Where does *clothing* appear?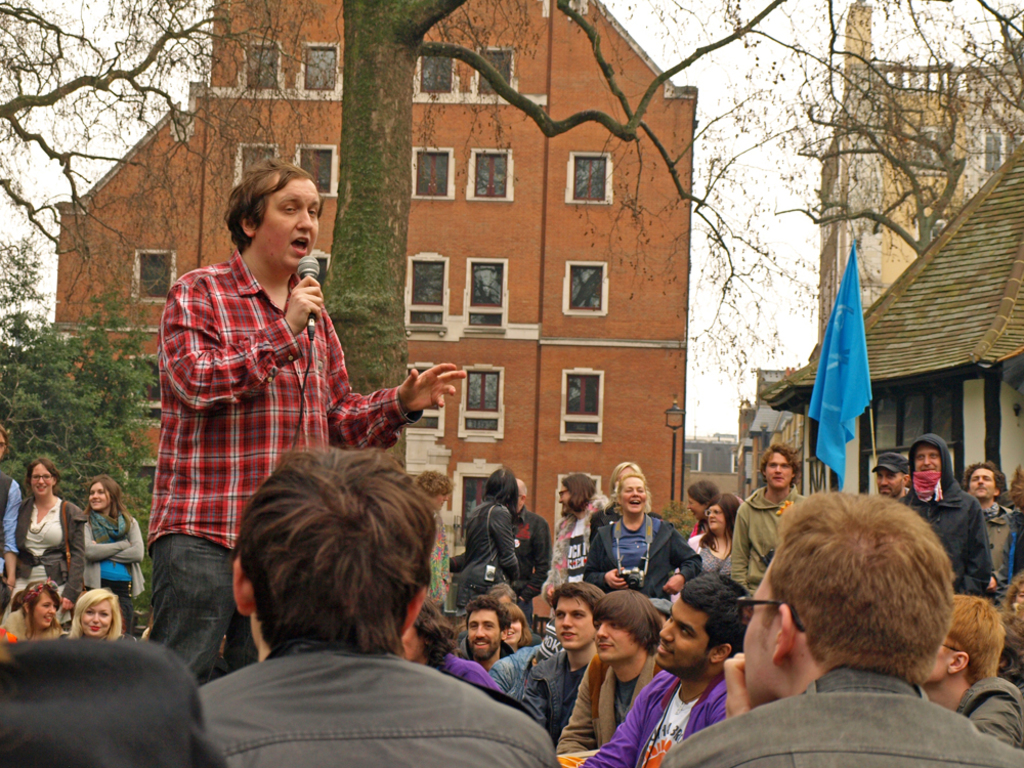
Appears at <box>196,698,560,767</box>.
